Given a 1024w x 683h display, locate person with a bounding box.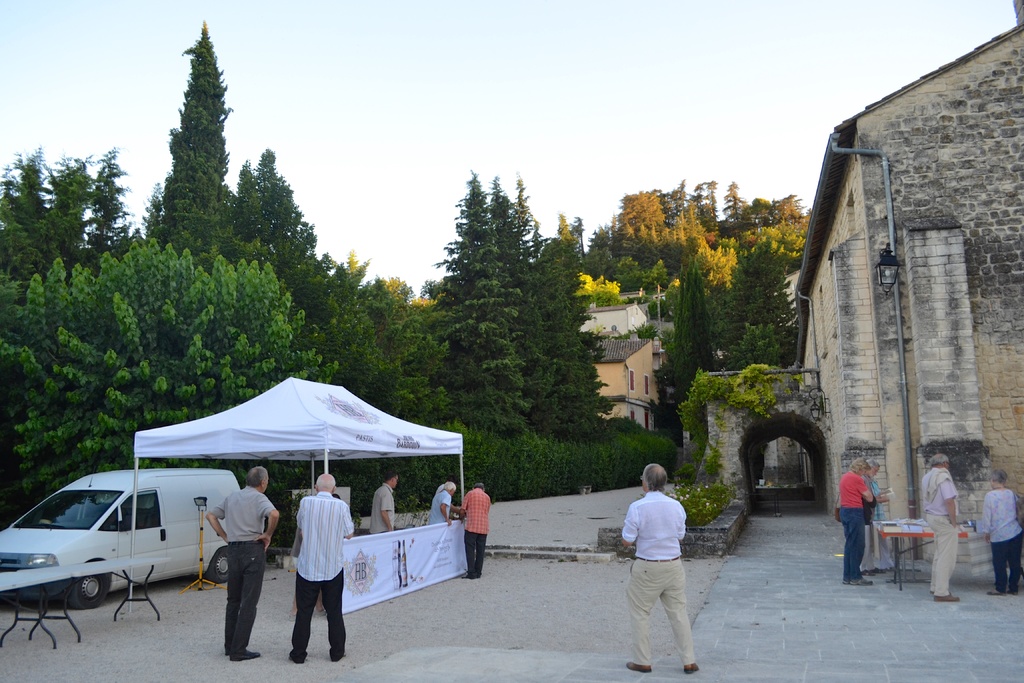
Located: (left=865, top=461, right=894, bottom=574).
